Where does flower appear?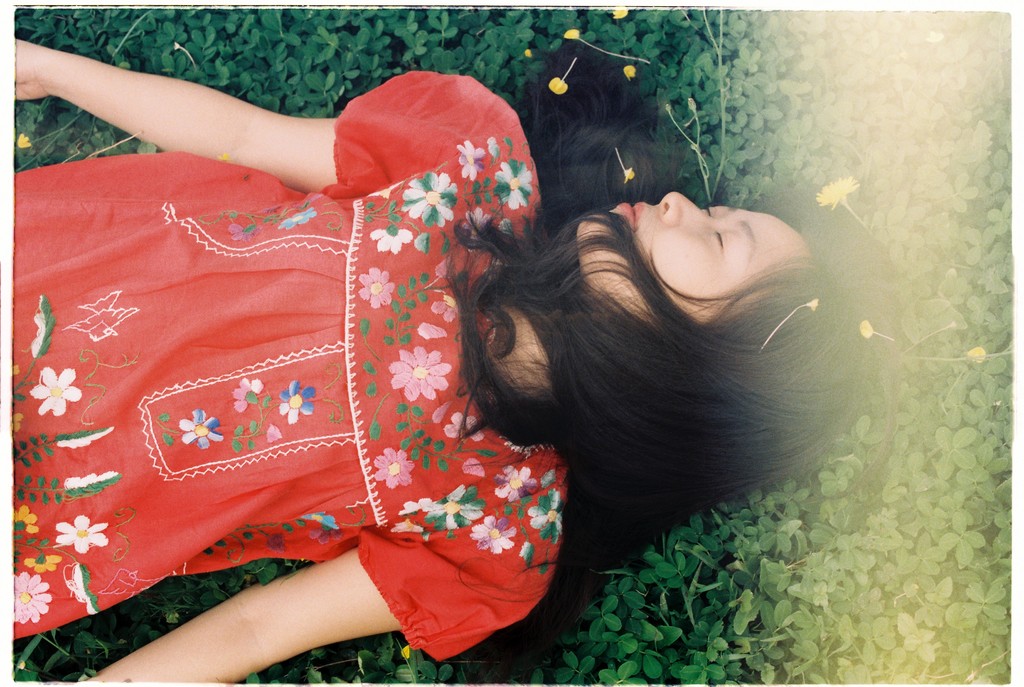
Appears at [x1=179, y1=407, x2=227, y2=447].
